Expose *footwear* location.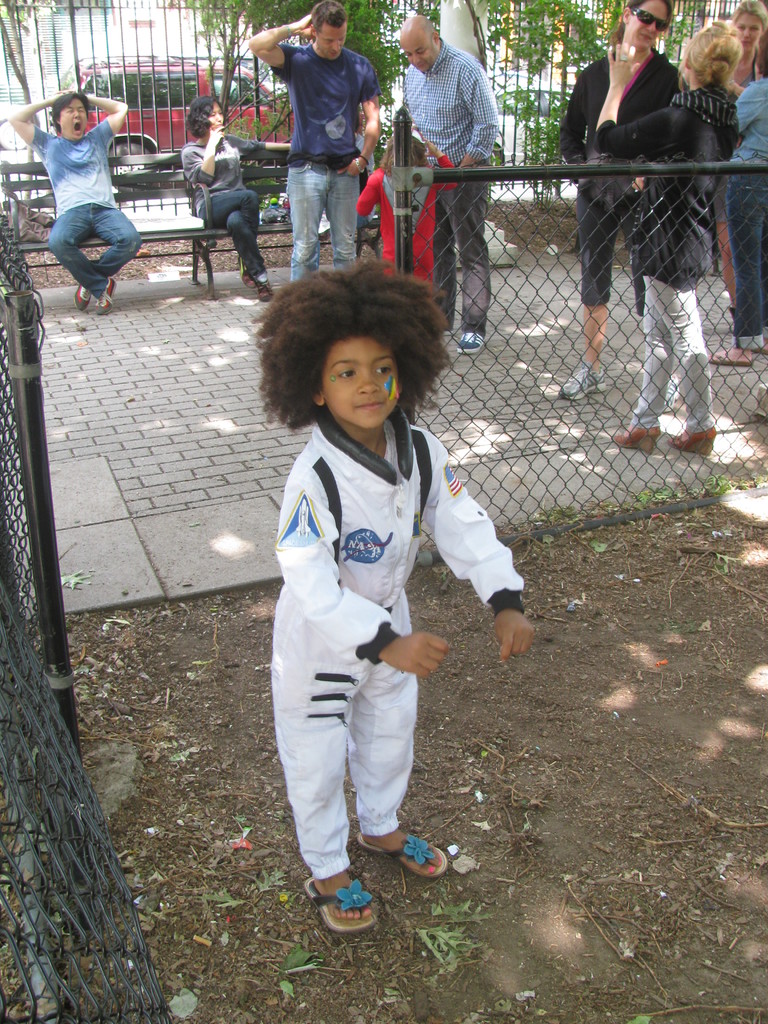
Exposed at left=95, top=274, right=114, bottom=318.
